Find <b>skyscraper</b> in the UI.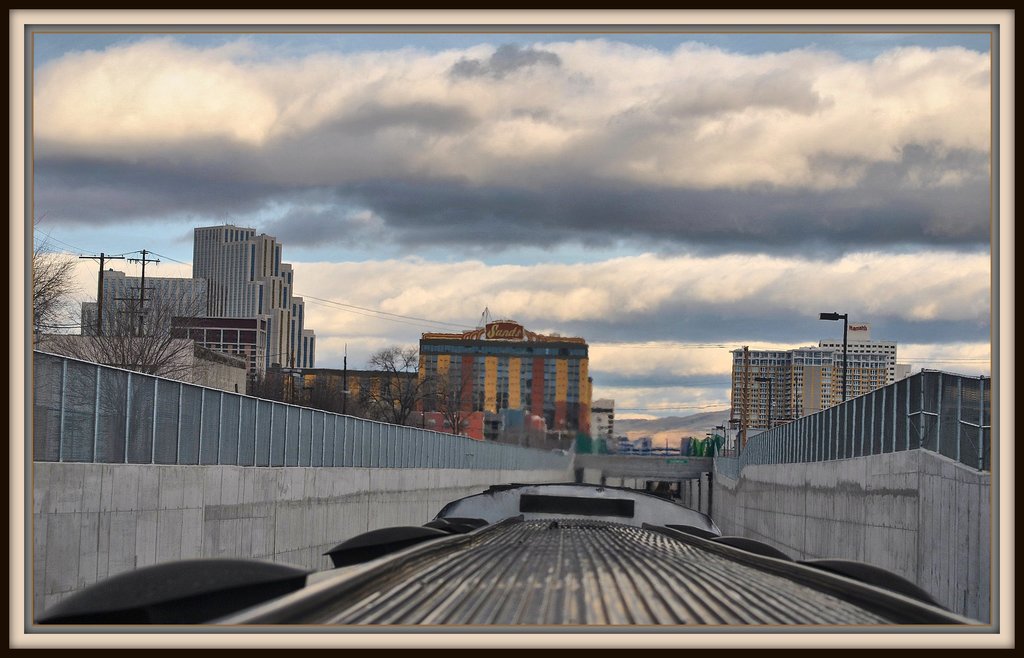
UI element at {"left": 728, "top": 343, "right": 909, "bottom": 436}.
